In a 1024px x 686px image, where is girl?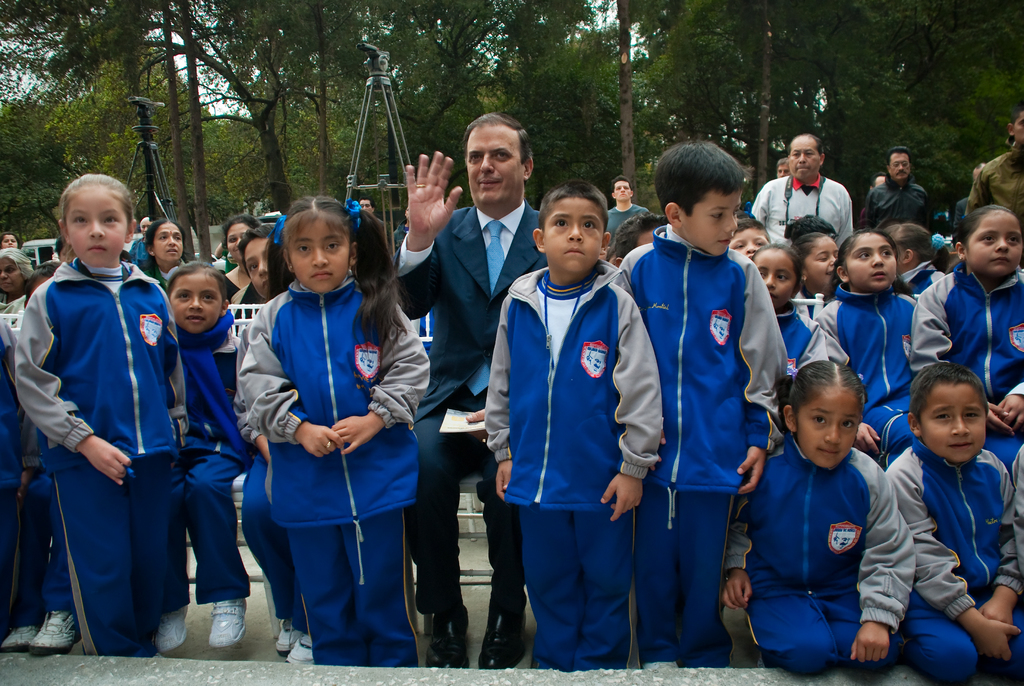
x1=13, y1=174, x2=184, y2=659.
